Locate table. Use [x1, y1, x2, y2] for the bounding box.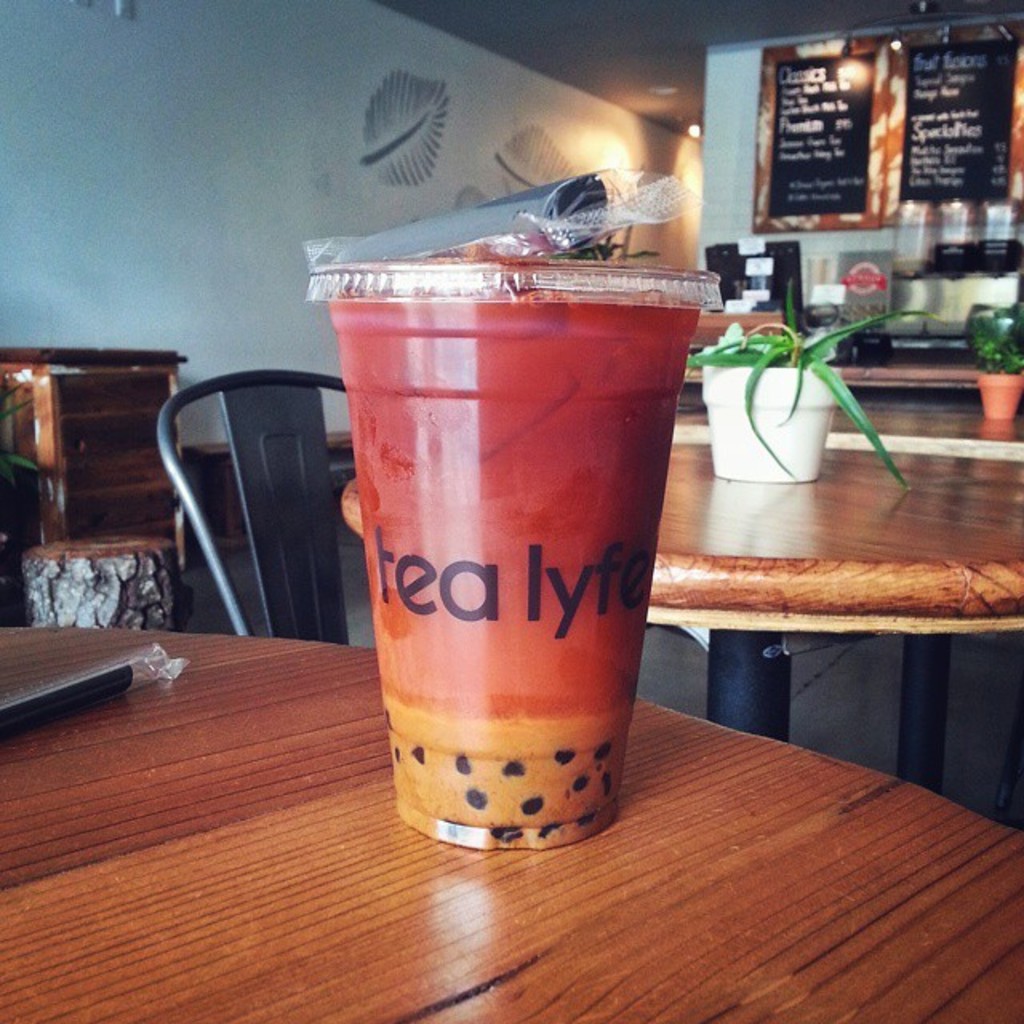
[0, 621, 1022, 1022].
